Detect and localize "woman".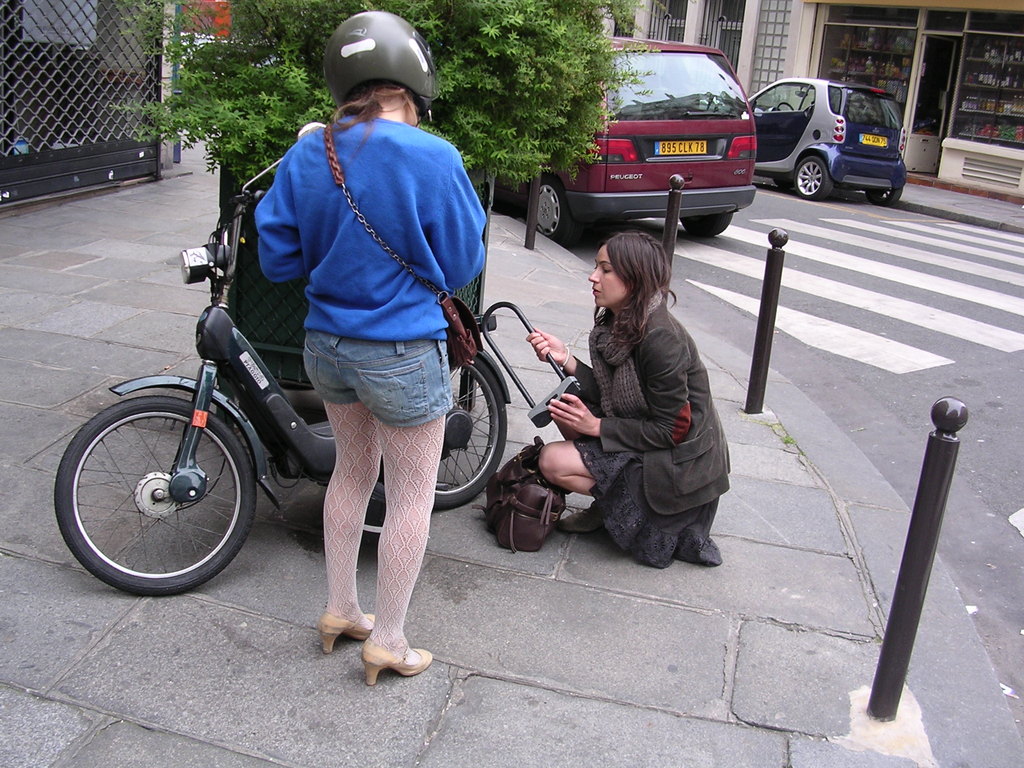
Localized at (x1=543, y1=195, x2=728, y2=598).
